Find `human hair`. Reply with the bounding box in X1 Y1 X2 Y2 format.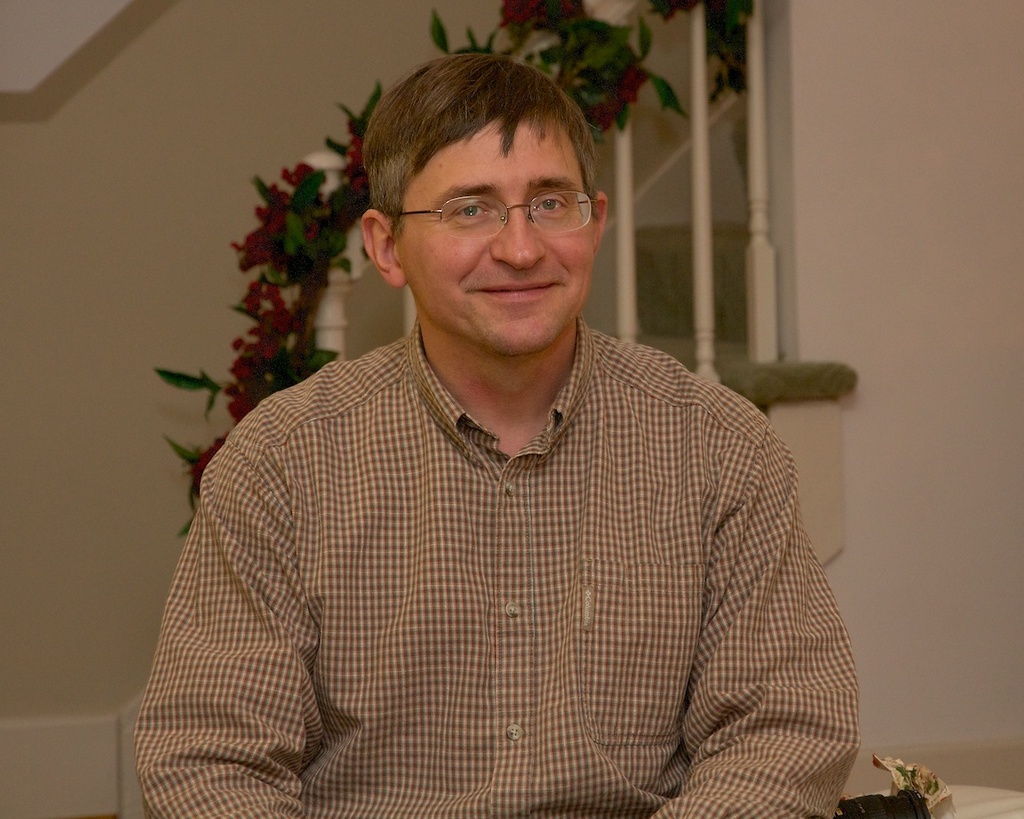
346 64 626 252.
